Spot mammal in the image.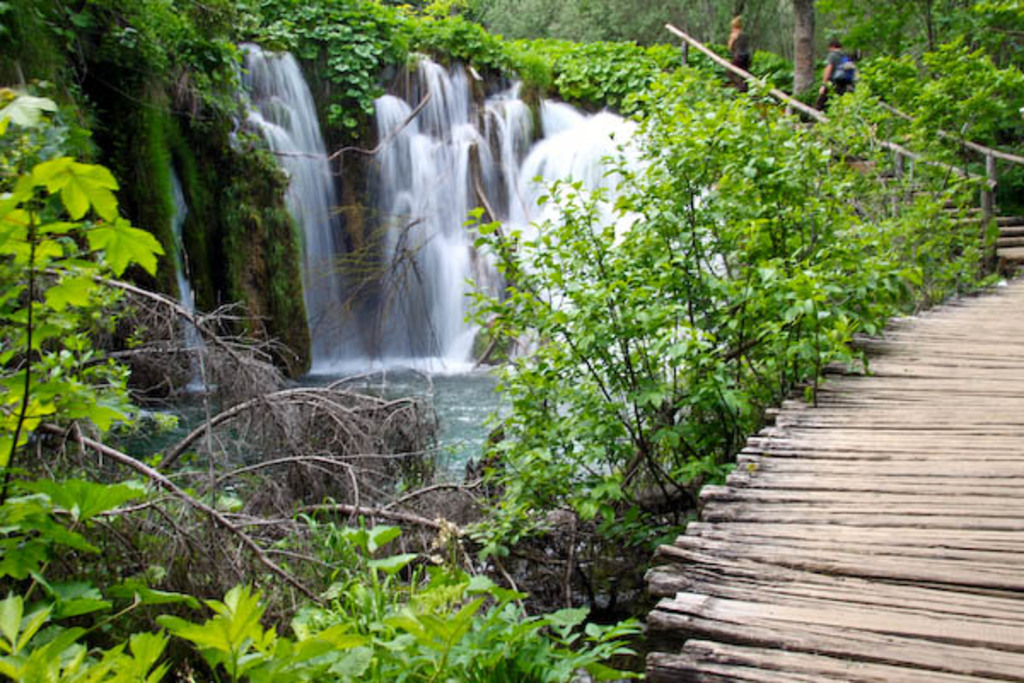
mammal found at 724, 14, 756, 99.
